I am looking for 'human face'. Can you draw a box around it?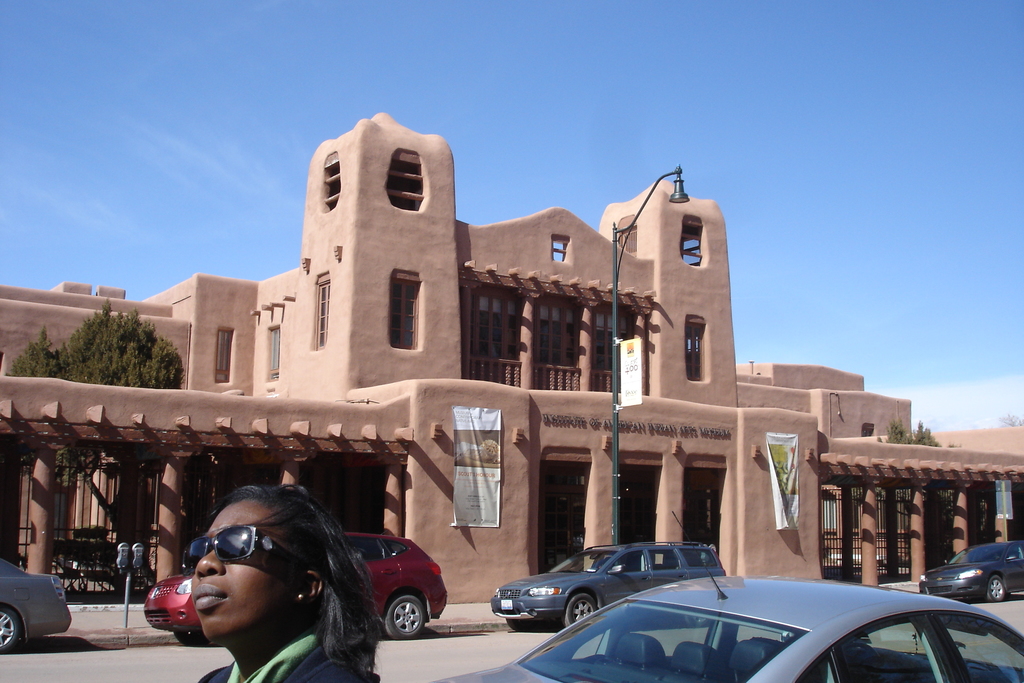
Sure, the bounding box is x1=188 y1=500 x2=294 y2=639.
